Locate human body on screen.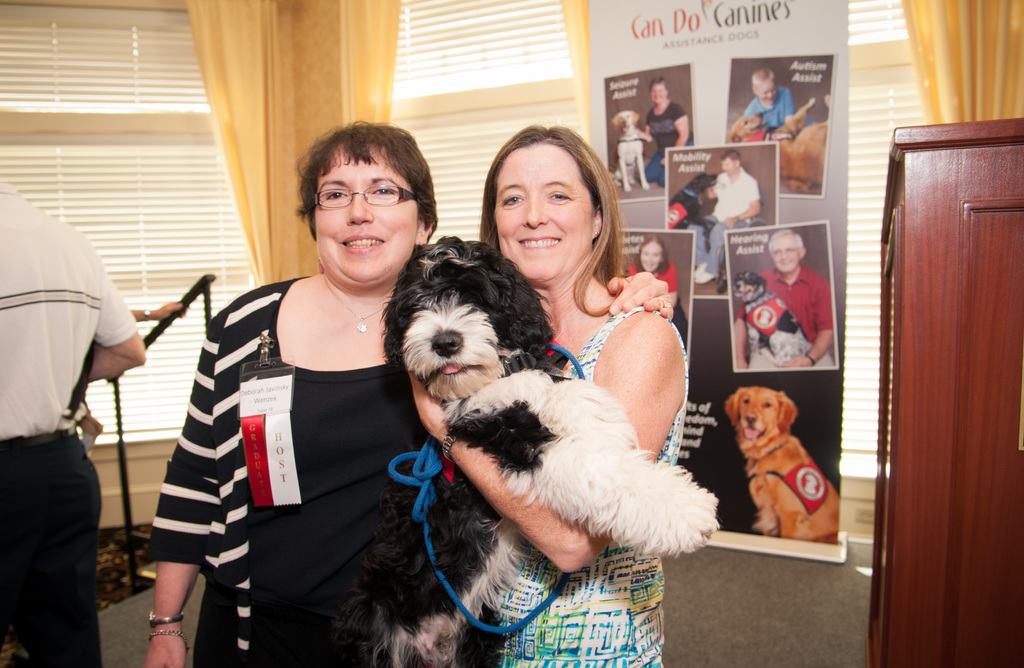
On screen at <bbox>637, 96, 689, 190</bbox>.
